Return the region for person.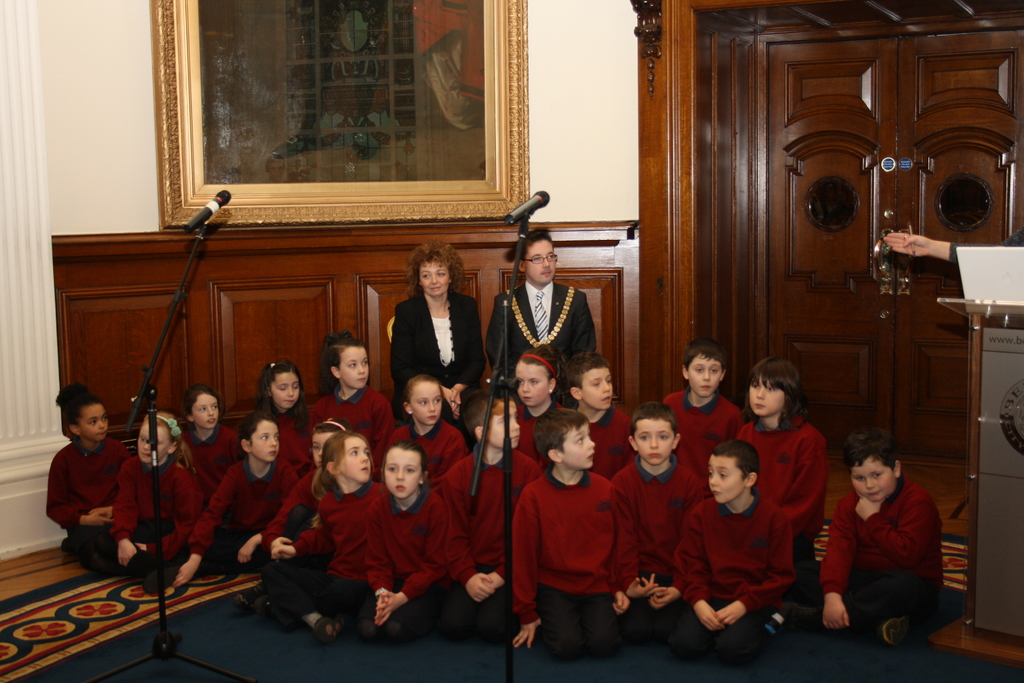
[251, 364, 311, 490].
